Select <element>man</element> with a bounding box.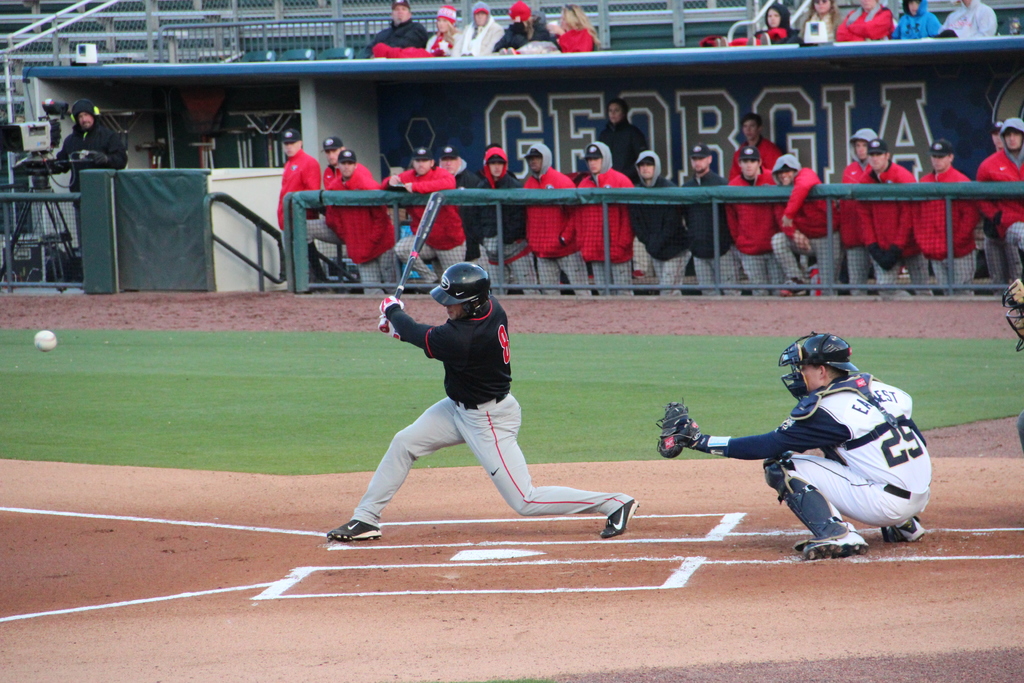
378/148/467/292.
